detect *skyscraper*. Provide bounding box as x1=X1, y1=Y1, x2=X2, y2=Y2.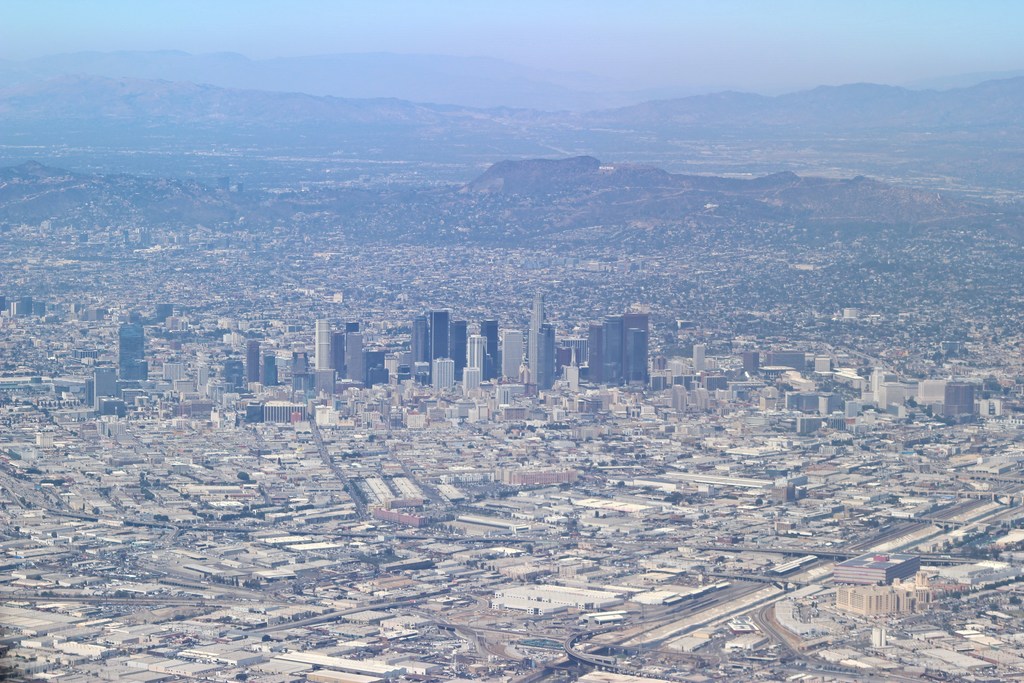
x1=451, y1=320, x2=477, y2=365.
